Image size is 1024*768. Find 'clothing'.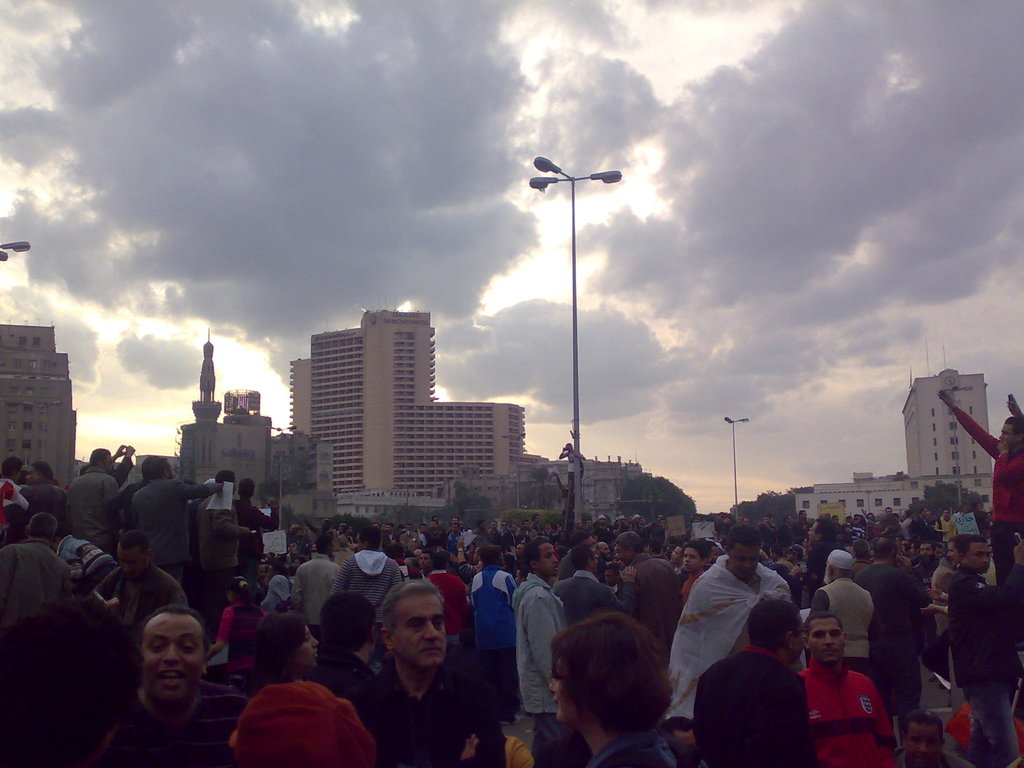
671,550,794,728.
